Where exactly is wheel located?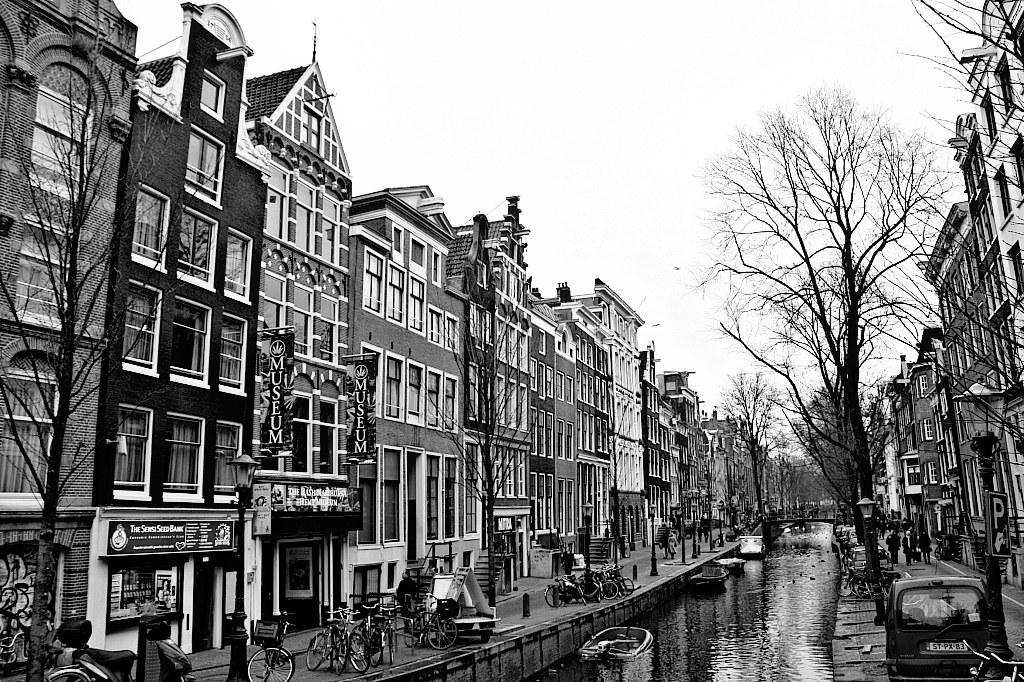
Its bounding box is rect(601, 581, 619, 601).
